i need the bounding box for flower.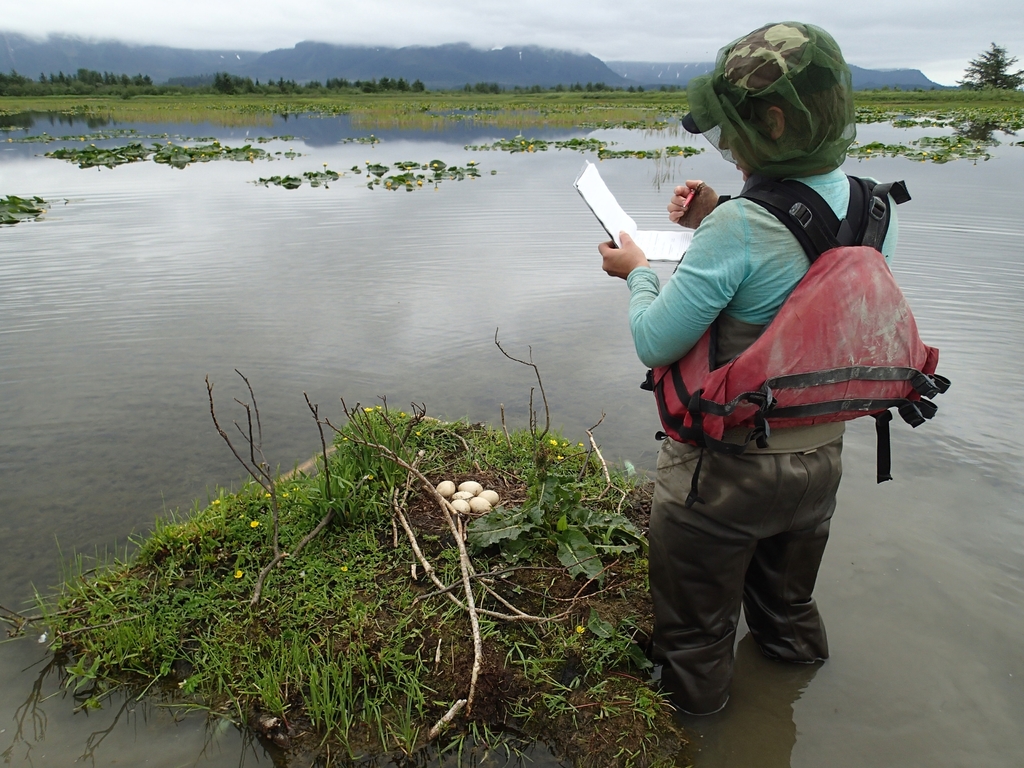
Here it is: [left=364, top=406, right=376, bottom=415].
